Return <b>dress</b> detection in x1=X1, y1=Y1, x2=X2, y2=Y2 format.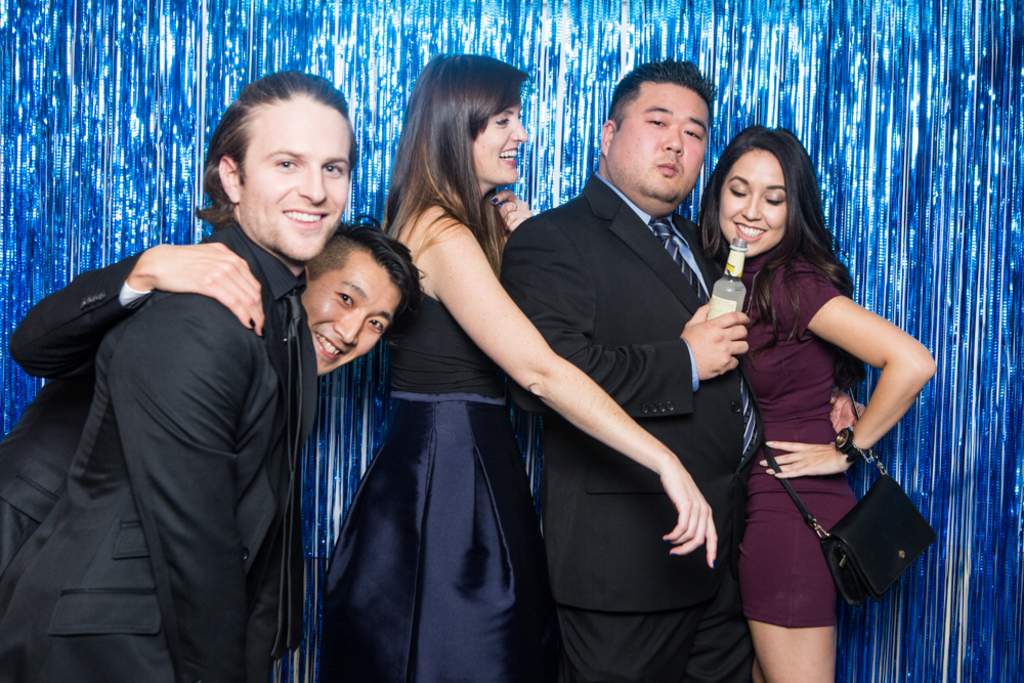
x1=738, y1=259, x2=862, y2=628.
